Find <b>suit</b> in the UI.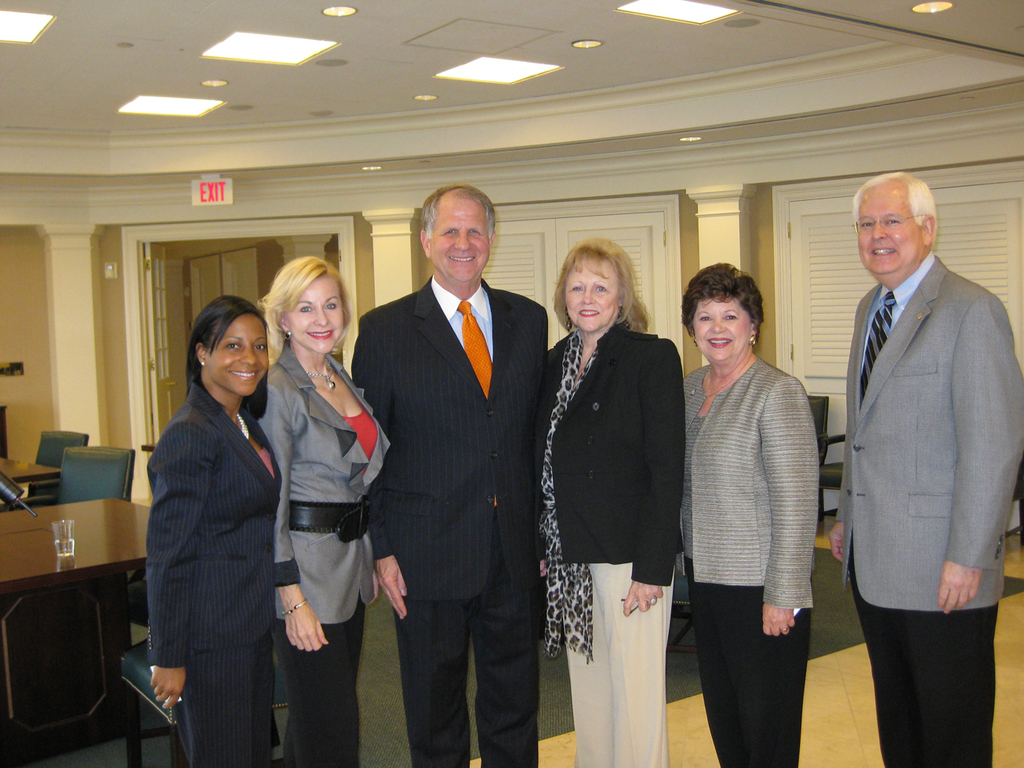
UI element at [833,248,1023,767].
